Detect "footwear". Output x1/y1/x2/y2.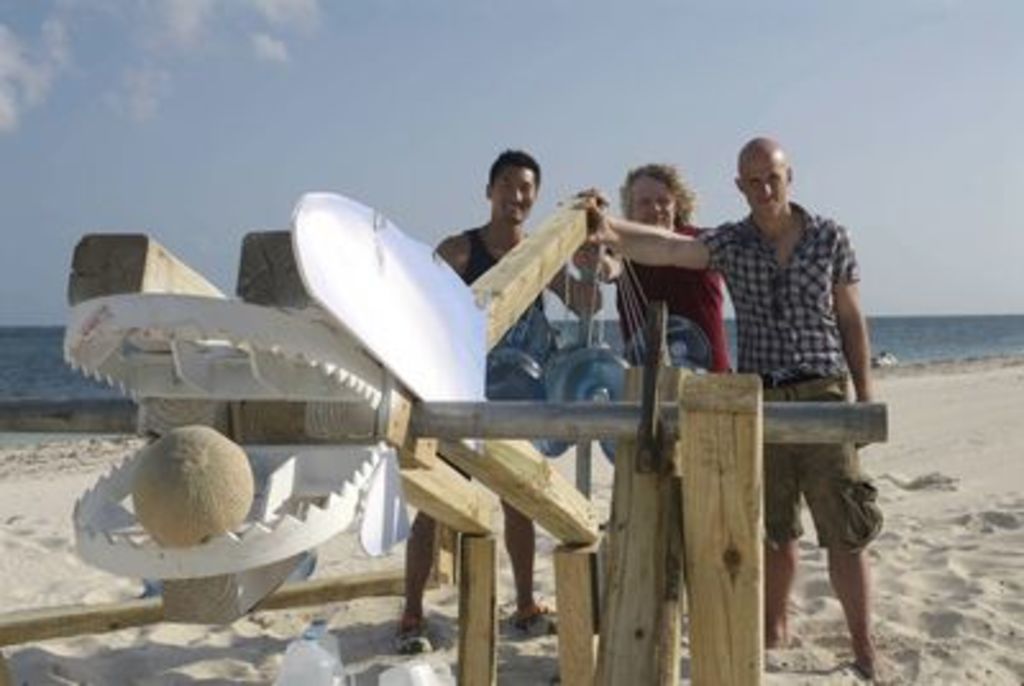
392/612/420/645.
